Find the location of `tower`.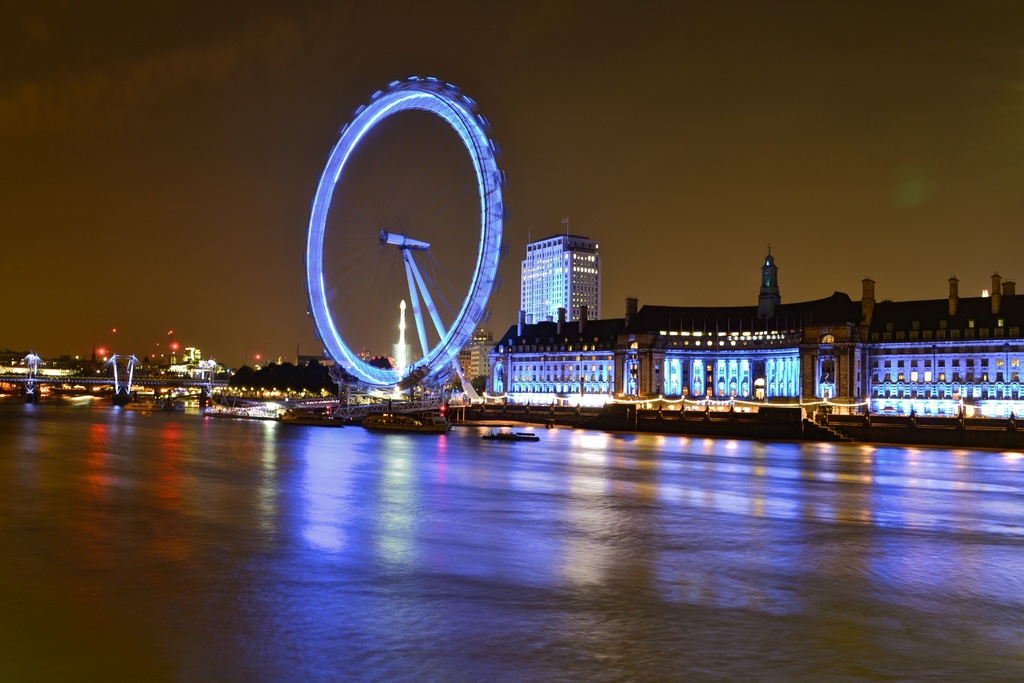
Location: region(520, 232, 602, 326).
